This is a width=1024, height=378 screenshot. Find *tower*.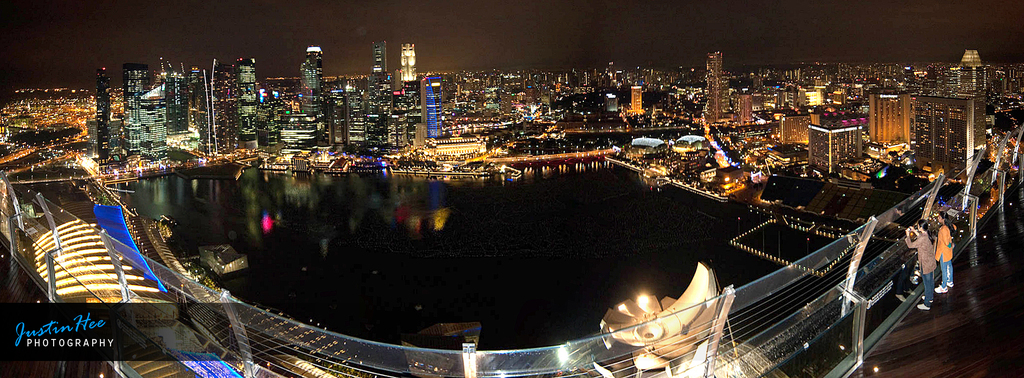
Bounding box: 701,47,730,122.
